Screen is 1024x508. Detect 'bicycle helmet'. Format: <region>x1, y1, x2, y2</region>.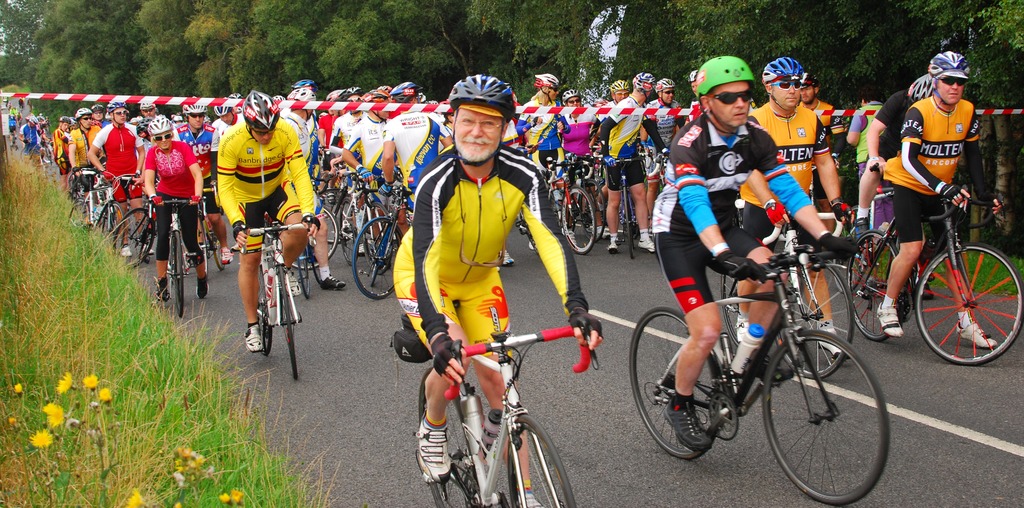
<region>925, 47, 971, 107</region>.
